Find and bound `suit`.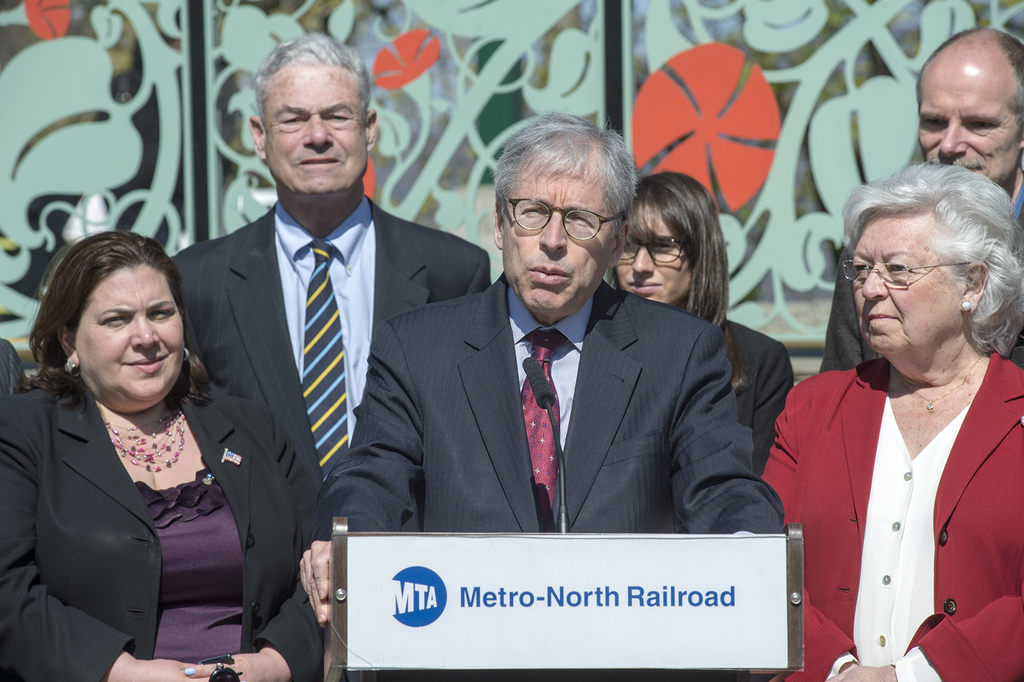
Bound: 813,167,1023,372.
